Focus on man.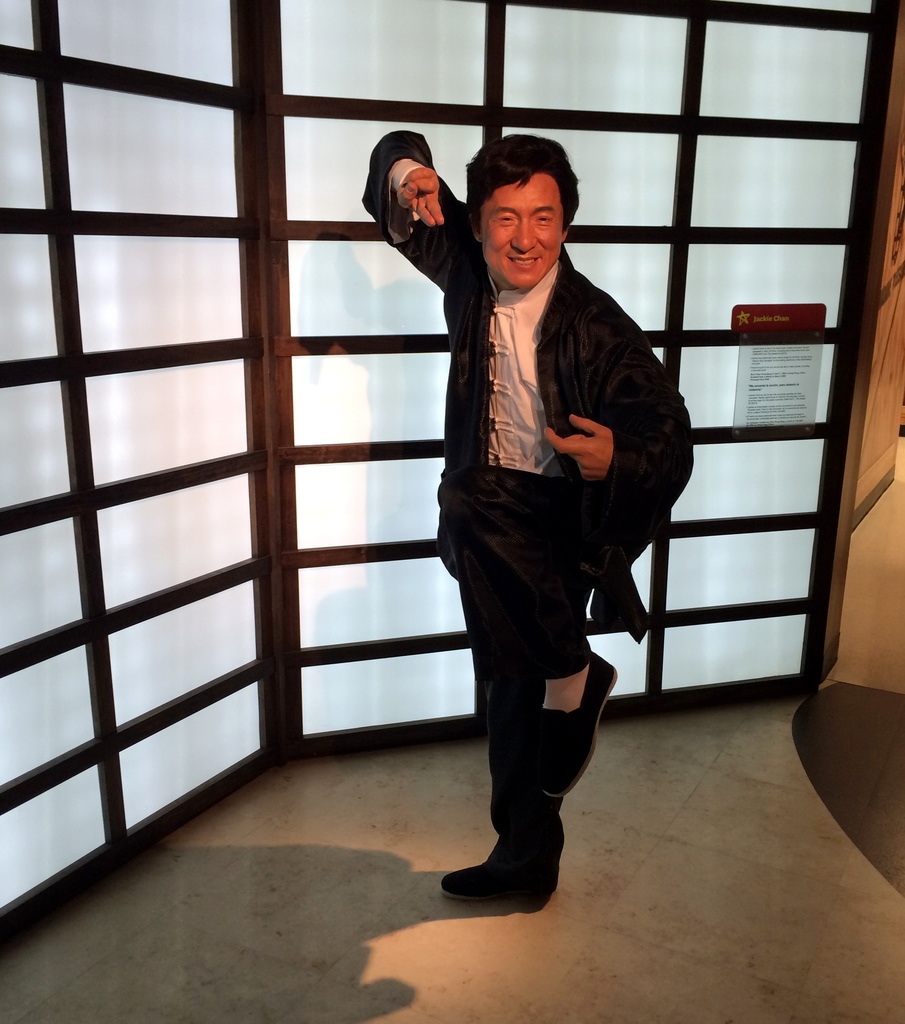
Focused at (401,139,694,892).
